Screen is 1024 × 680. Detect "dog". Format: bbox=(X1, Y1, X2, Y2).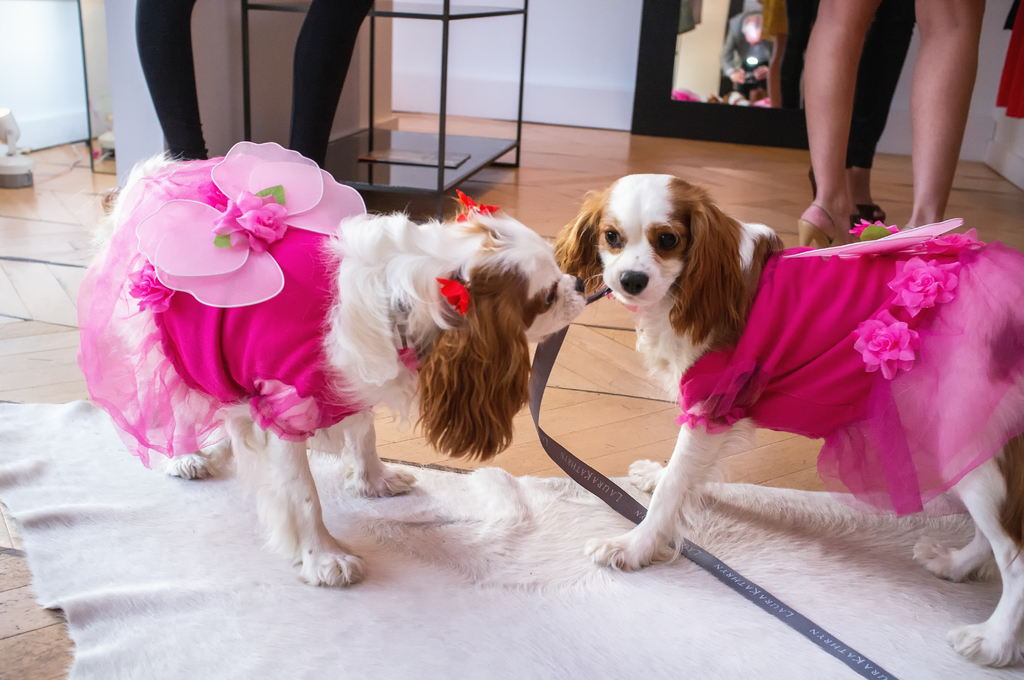
bbox=(545, 165, 1023, 674).
